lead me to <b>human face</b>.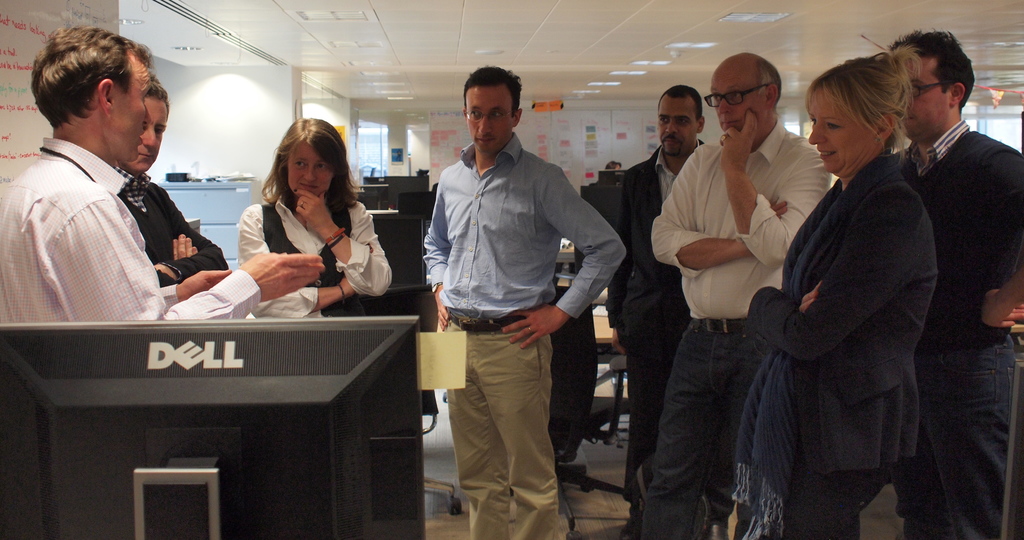
Lead to bbox=(289, 145, 330, 195).
